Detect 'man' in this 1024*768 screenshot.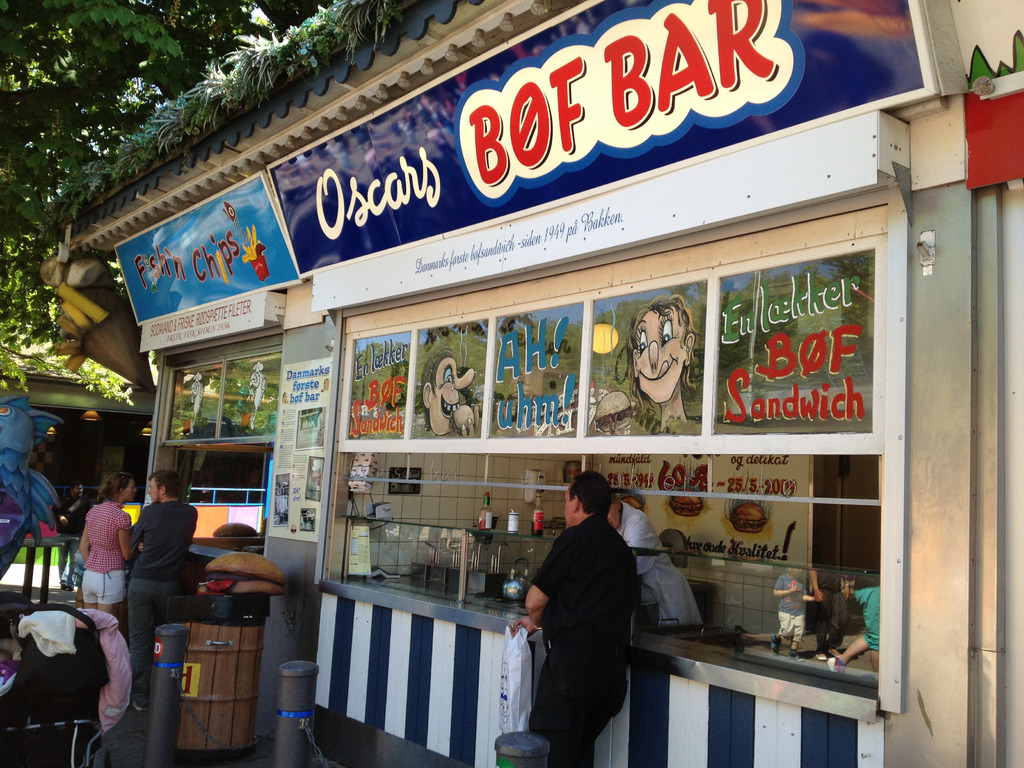
Detection: pyautogui.locateOnScreen(54, 480, 96, 590).
